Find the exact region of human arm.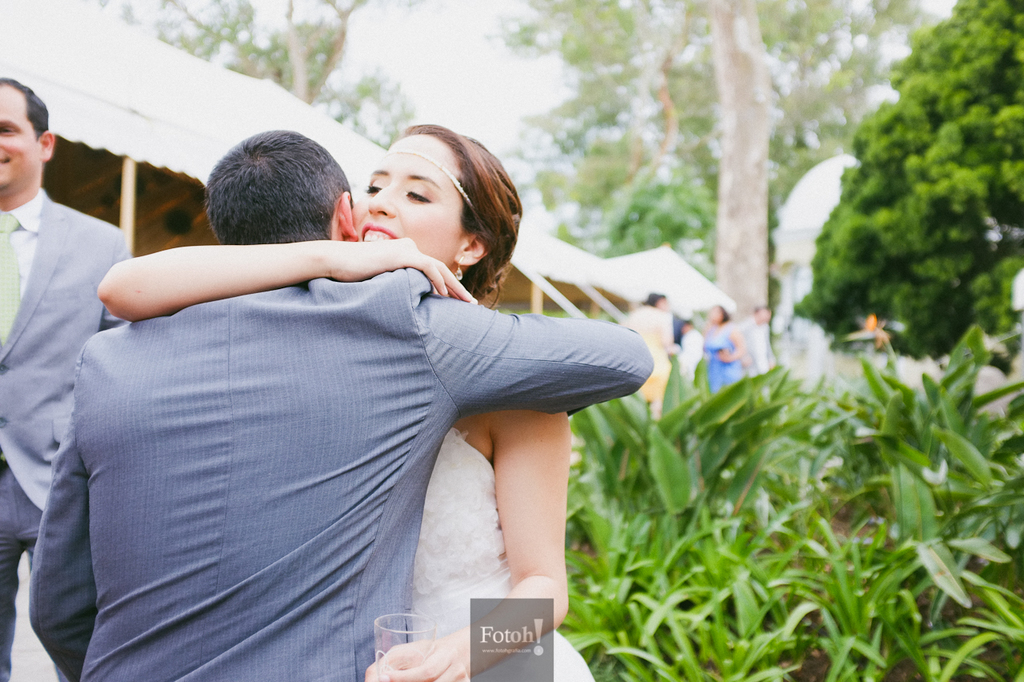
Exact region: 404/310/680/419.
